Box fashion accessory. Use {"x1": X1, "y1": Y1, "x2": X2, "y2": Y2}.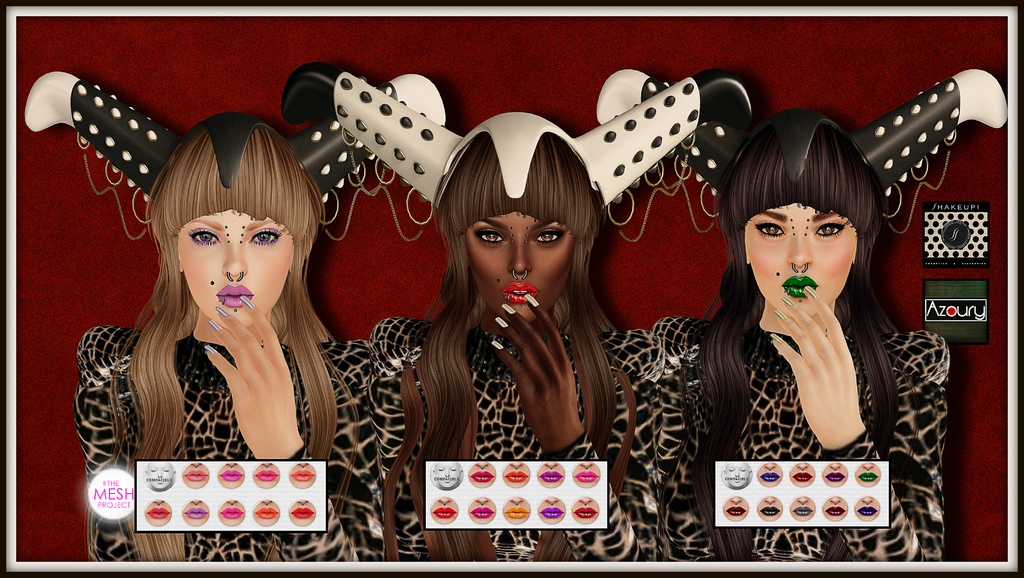
{"x1": 769, "y1": 330, "x2": 783, "y2": 343}.
